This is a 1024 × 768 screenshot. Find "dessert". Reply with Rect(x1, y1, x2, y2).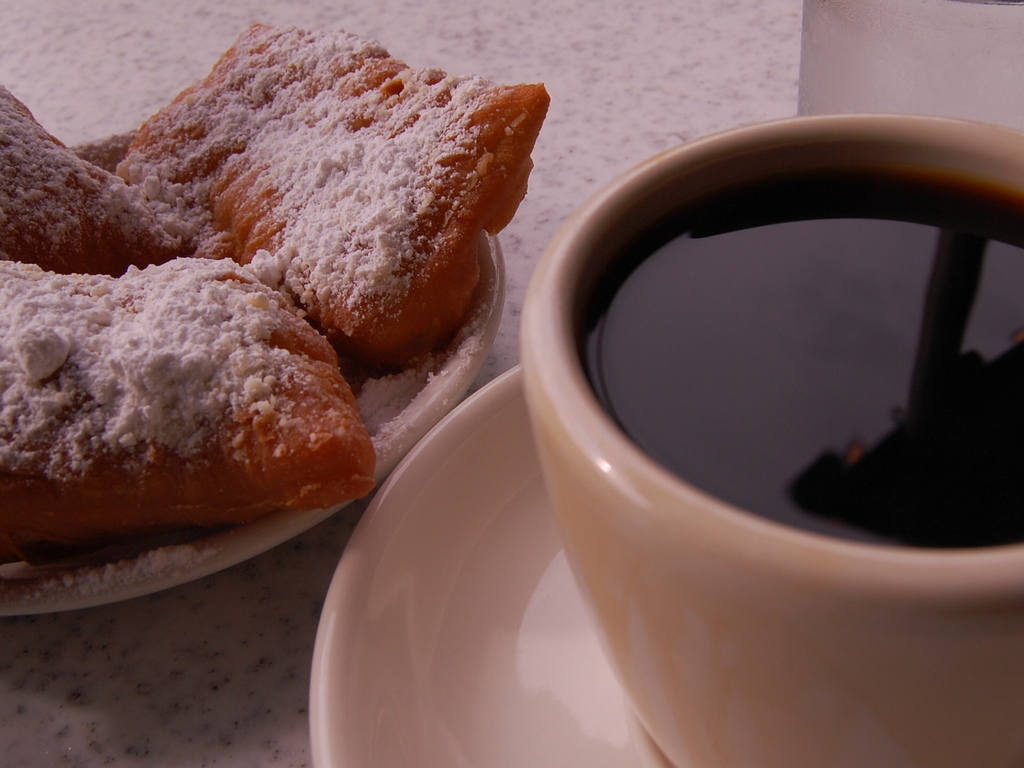
Rect(6, 275, 343, 576).
